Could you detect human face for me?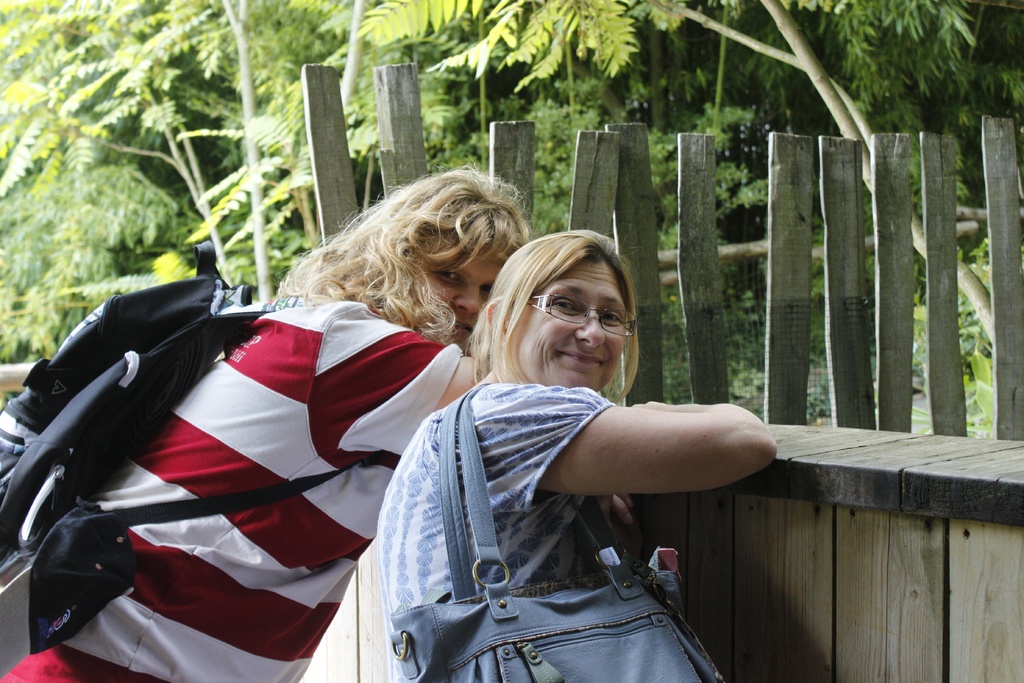
Detection result: bbox=(510, 262, 630, 392).
